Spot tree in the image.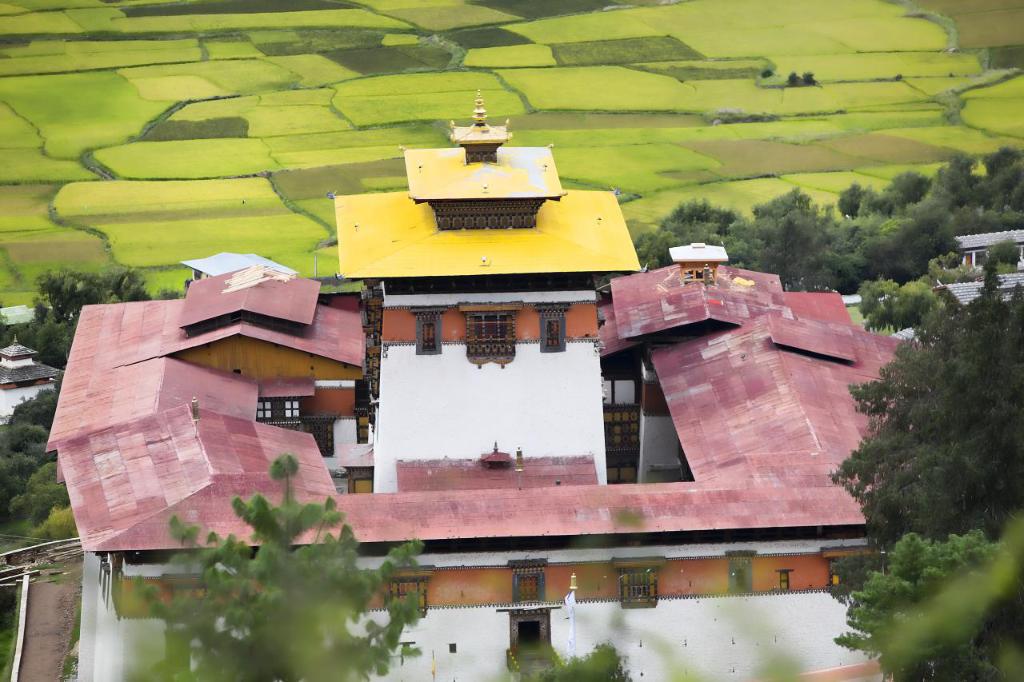
tree found at <region>802, 66, 820, 90</region>.
